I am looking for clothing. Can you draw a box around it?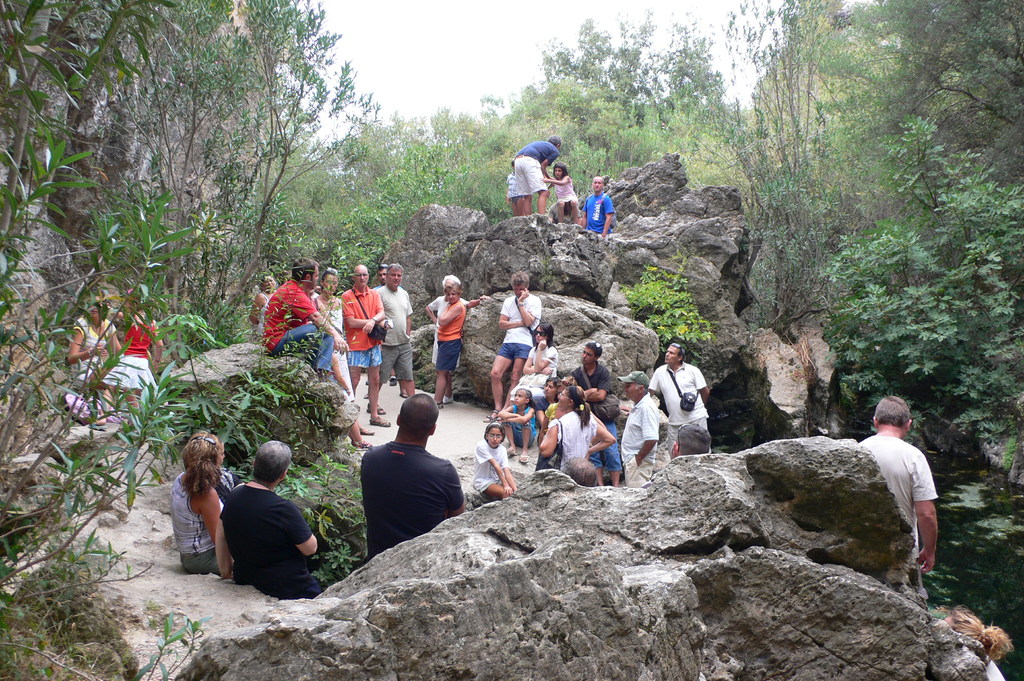
Sure, the bounding box is Rect(215, 482, 324, 600).
